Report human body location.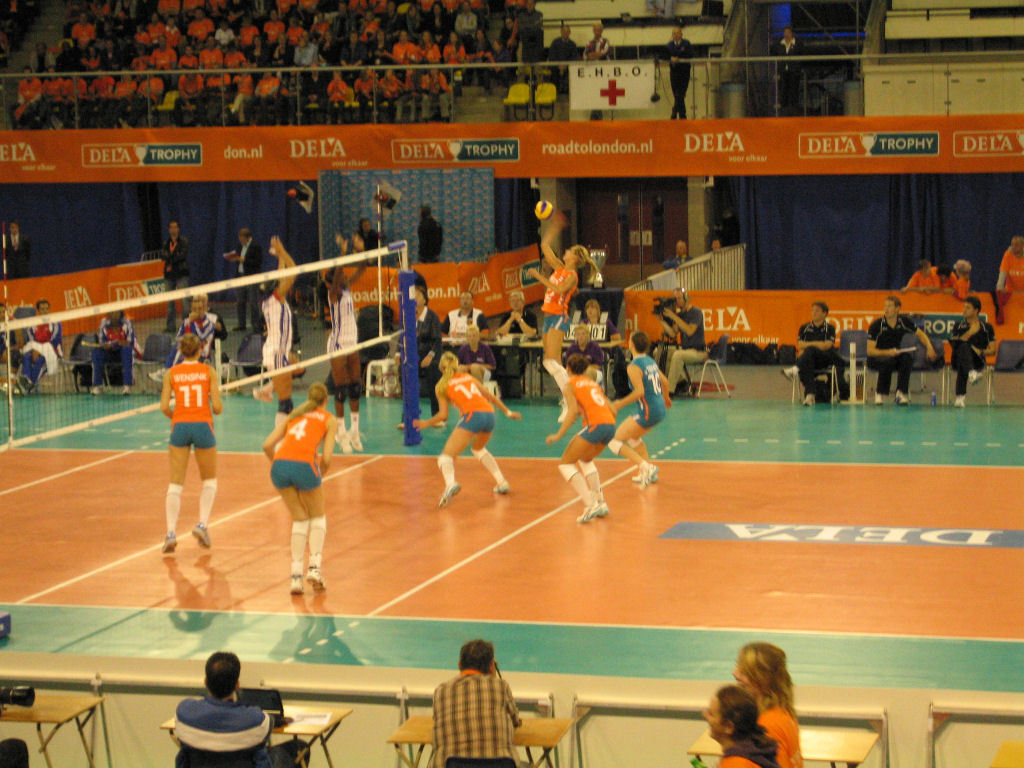
Report: [336,1,384,36].
